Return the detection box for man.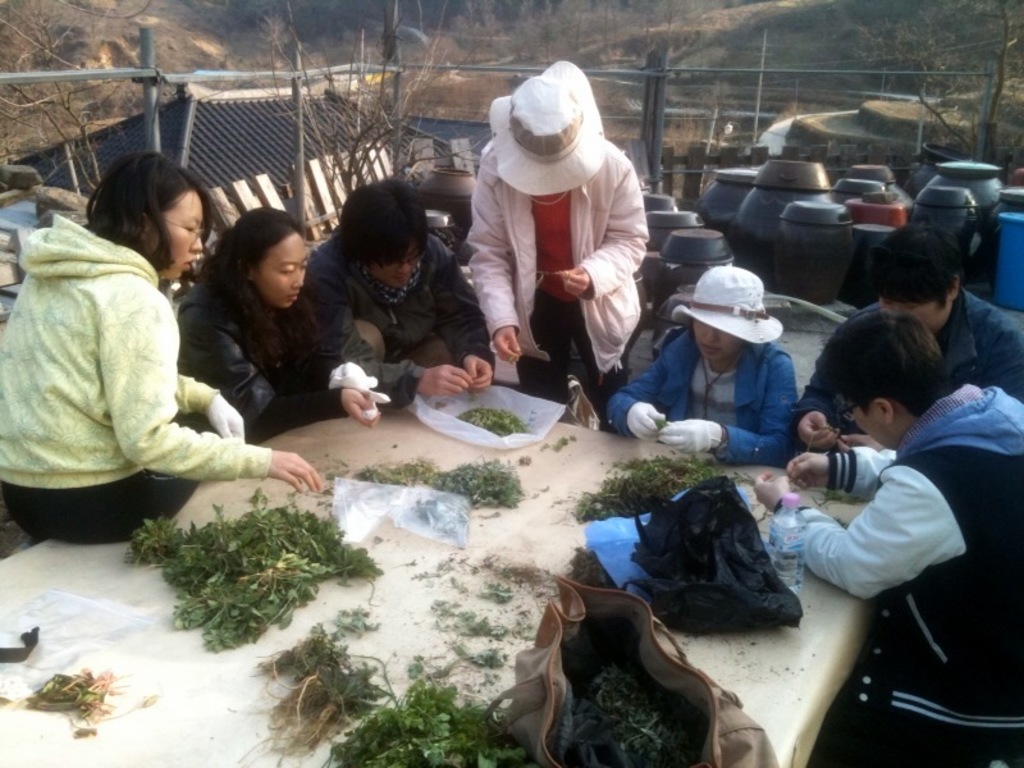
753 306 1023 767.
